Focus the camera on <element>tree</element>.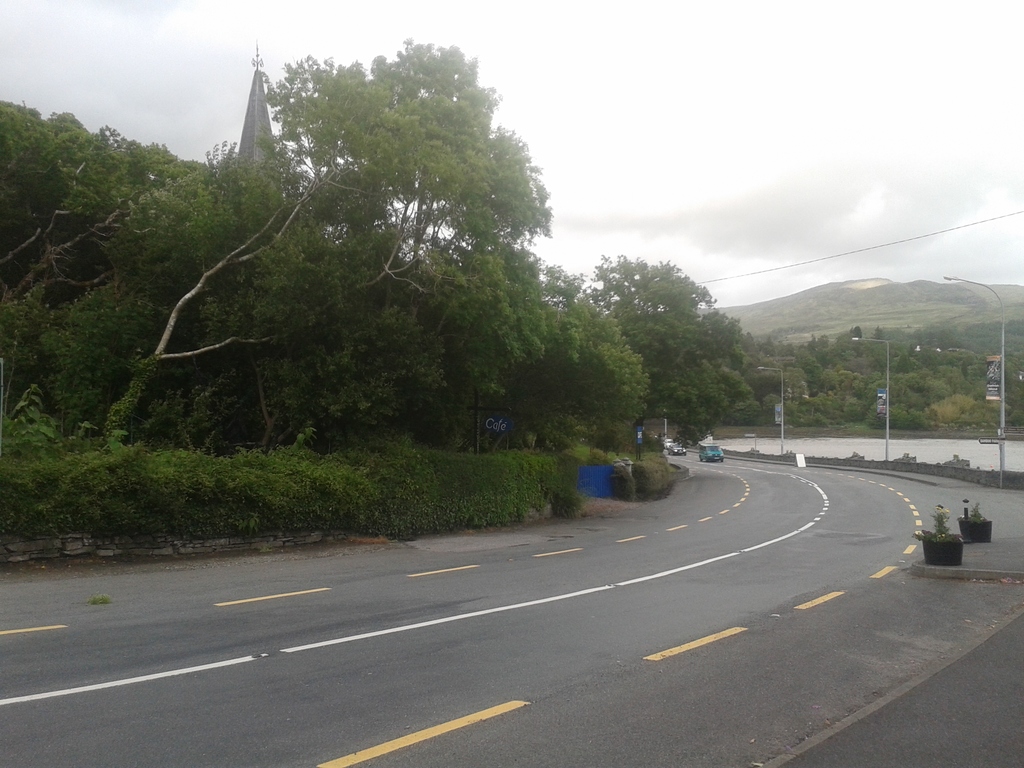
Focus region: bbox(103, 145, 424, 440).
